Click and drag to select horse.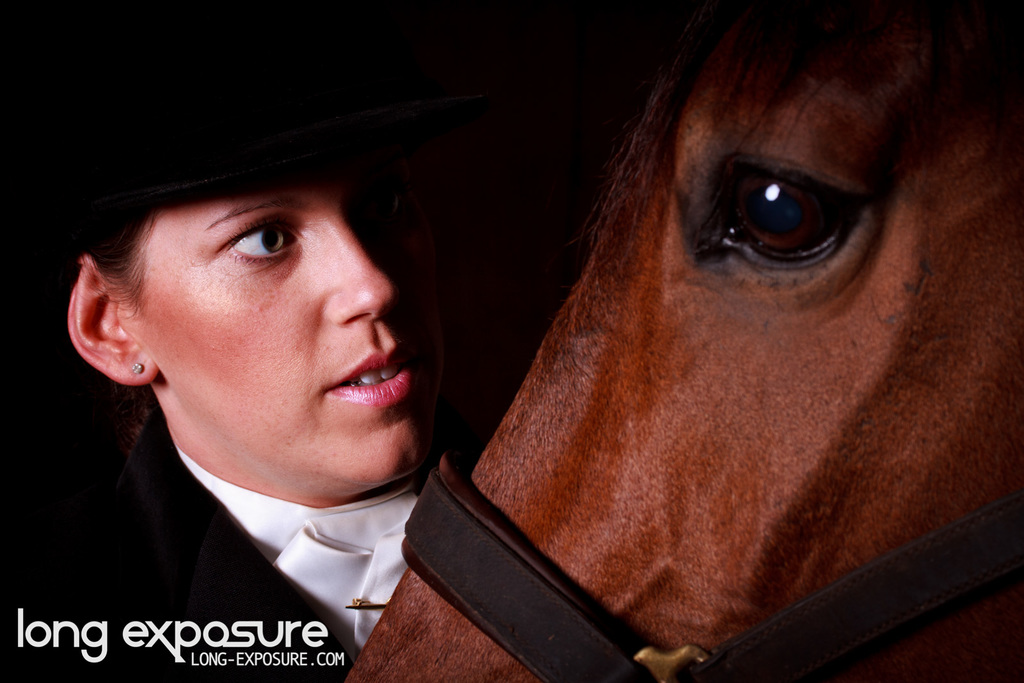
Selection: <box>342,6,1023,682</box>.
